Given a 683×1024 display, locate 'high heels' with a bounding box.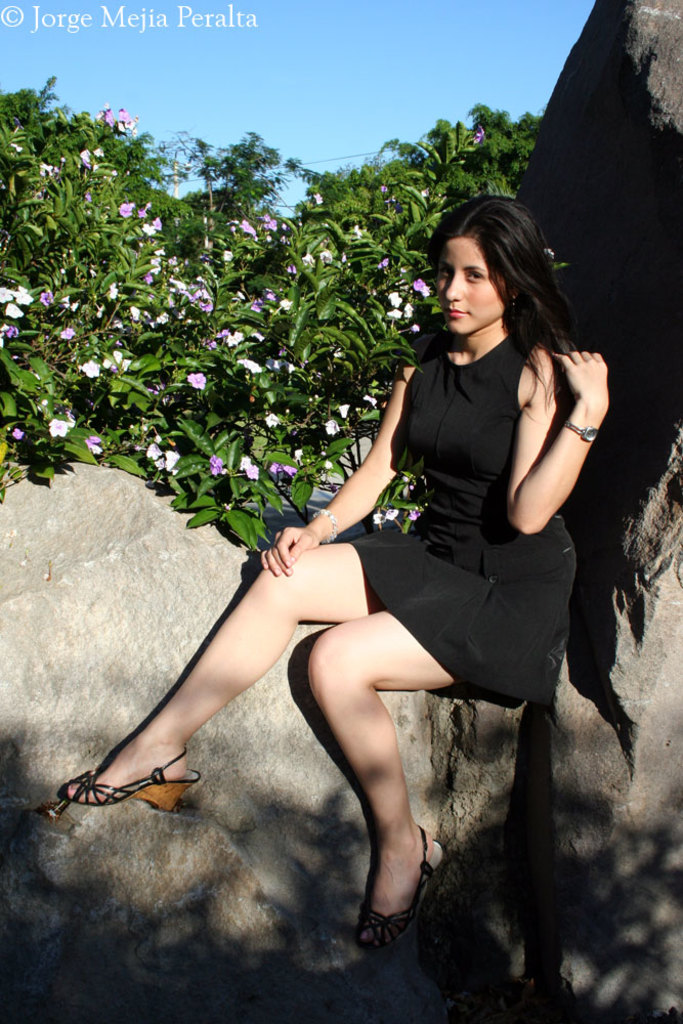
Located: pyautogui.locateOnScreen(349, 829, 451, 952).
